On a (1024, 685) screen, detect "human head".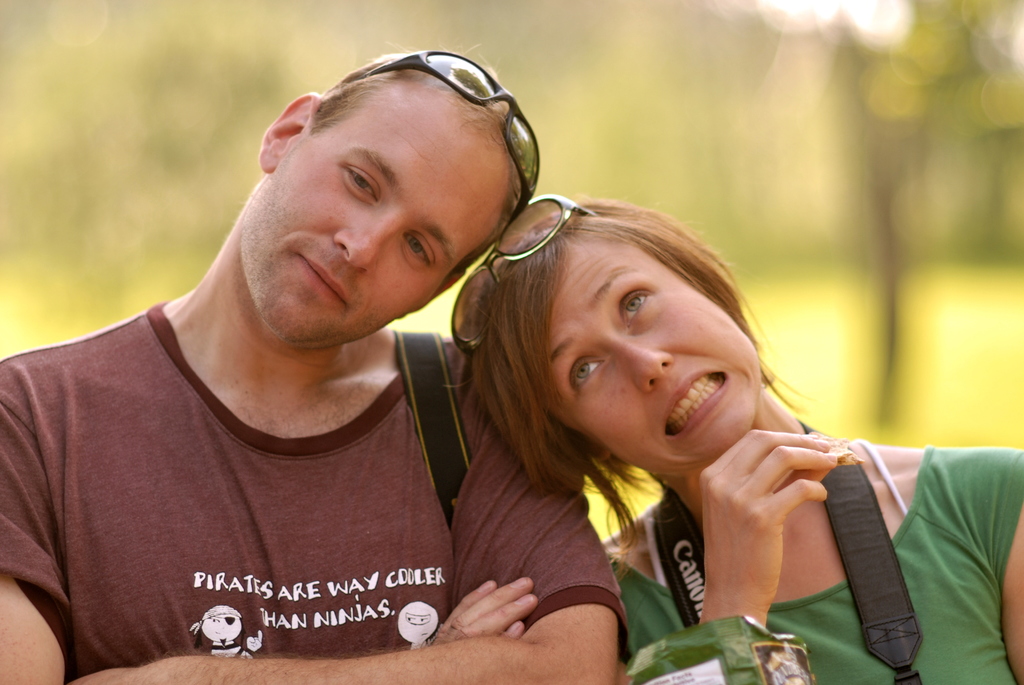
{"left": 484, "top": 188, "right": 771, "bottom": 475}.
